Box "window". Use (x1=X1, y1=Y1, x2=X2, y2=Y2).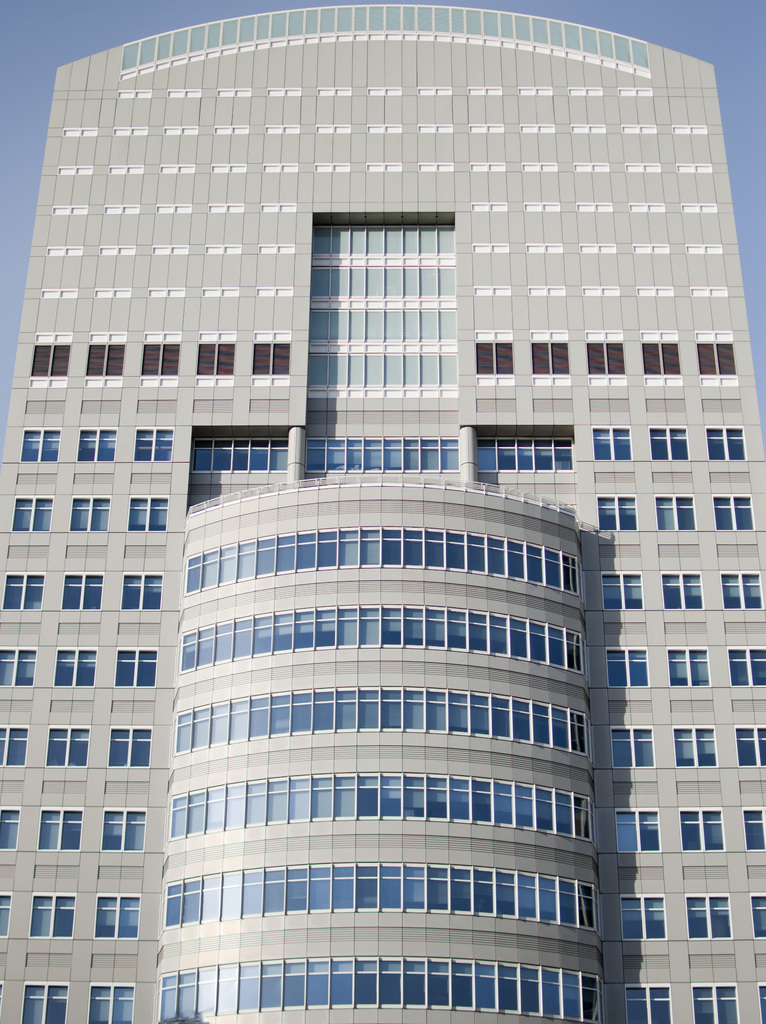
(x1=613, y1=965, x2=674, y2=1023).
